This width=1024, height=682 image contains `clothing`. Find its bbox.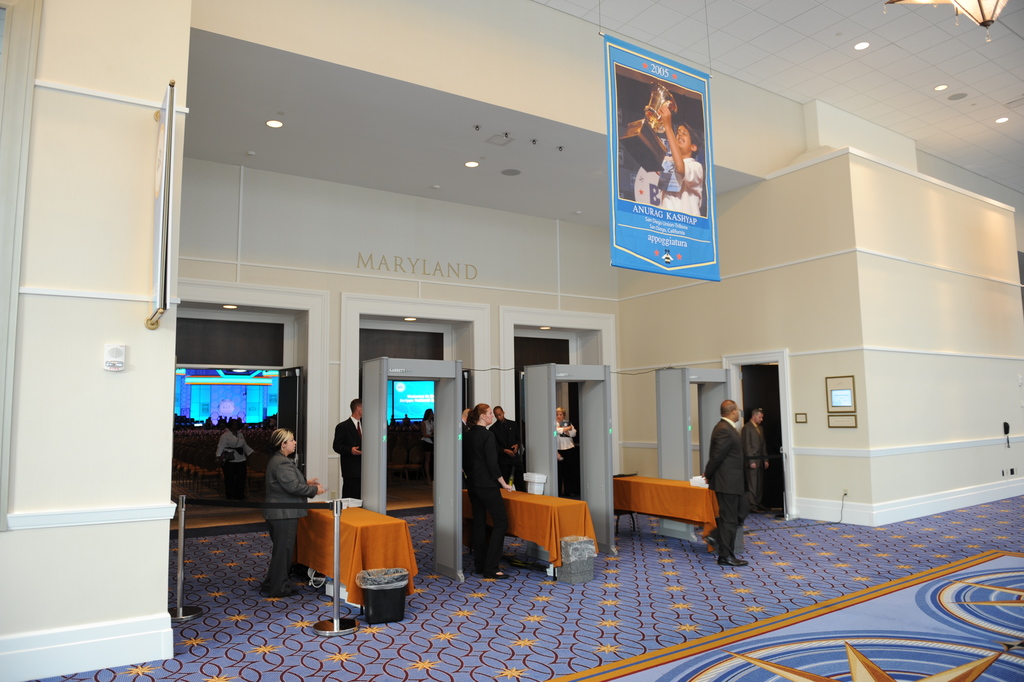
select_region(218, 426, 252, 503).
